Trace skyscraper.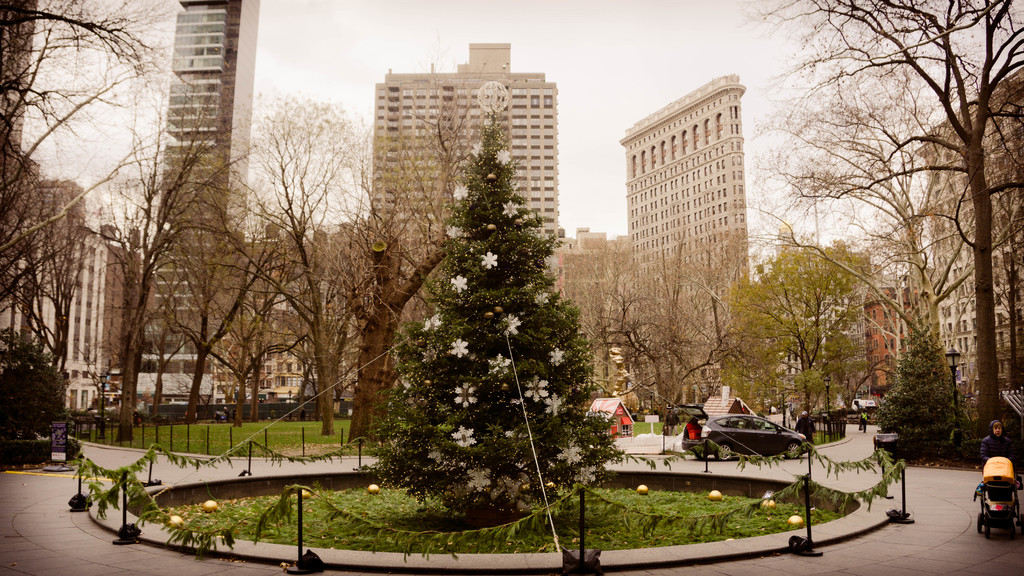
Traced to 906/70/1023/377.
